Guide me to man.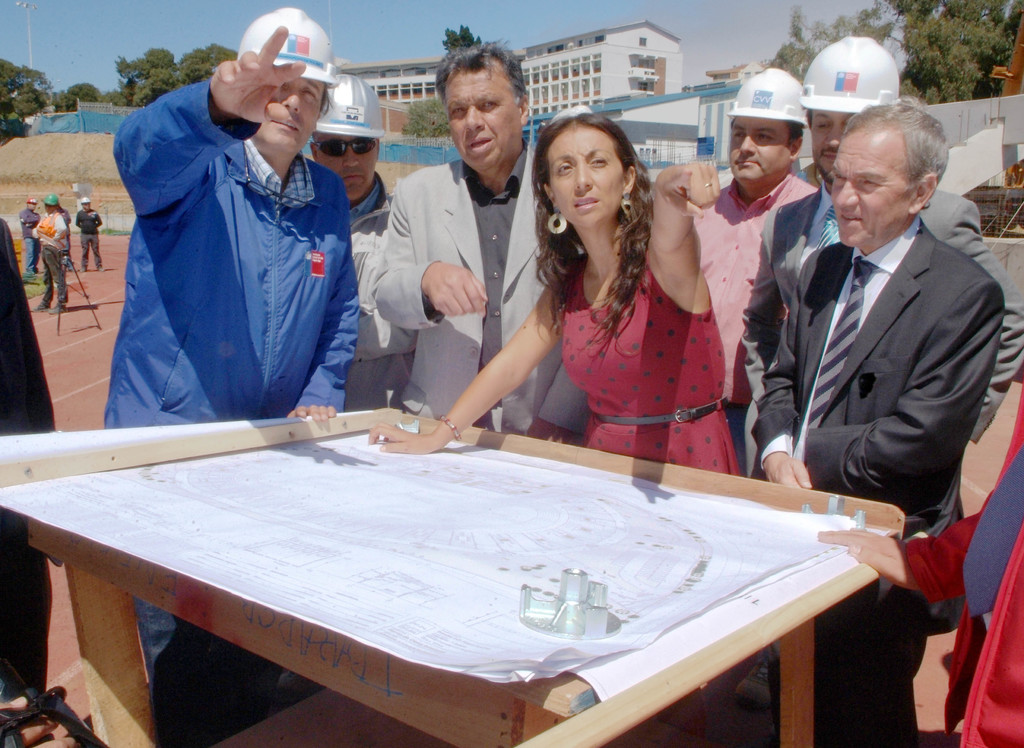
Guidance: l=15, t=193, r=36, b=285.
